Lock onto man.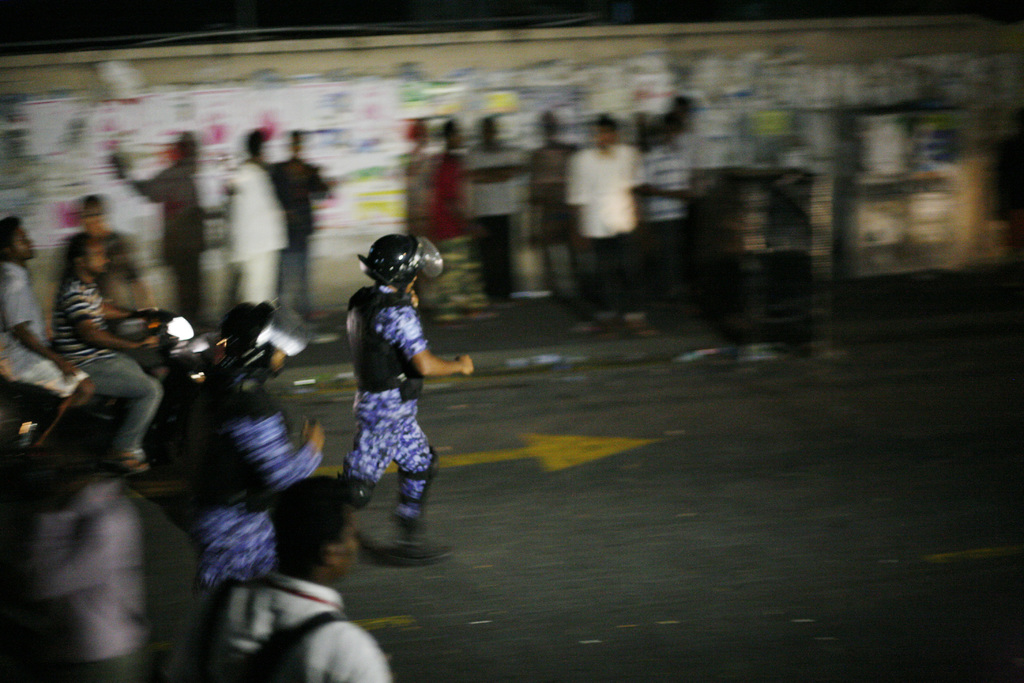
Locked: {"left": 218, "top": 125, "right": 297, "bottom": 314}.
